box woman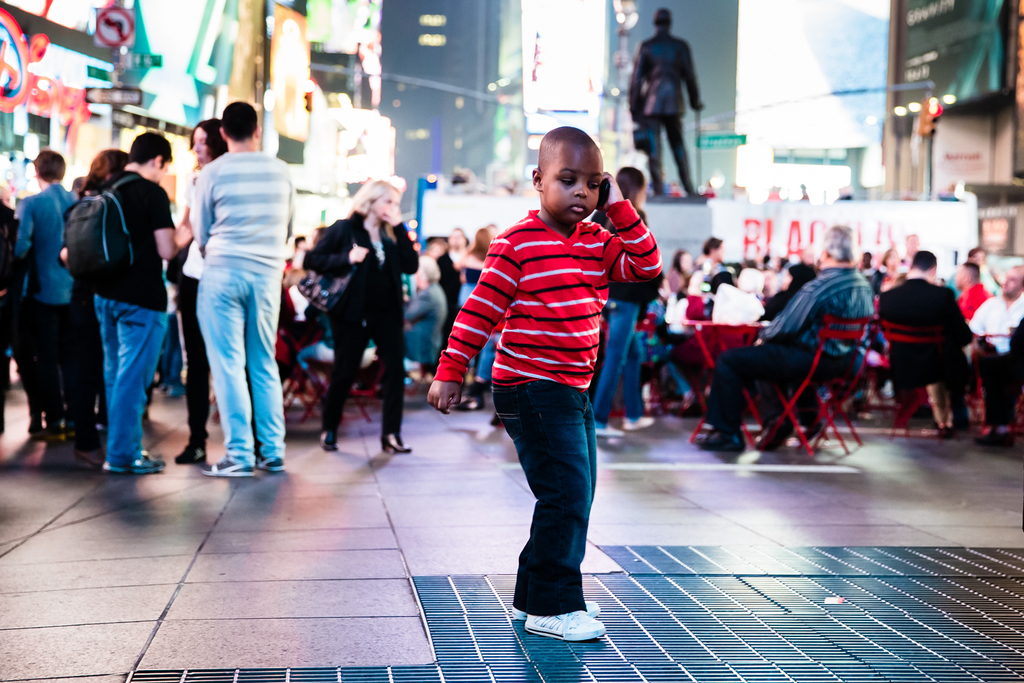
[x1=299, y1=177, x2=419, y2=454]
